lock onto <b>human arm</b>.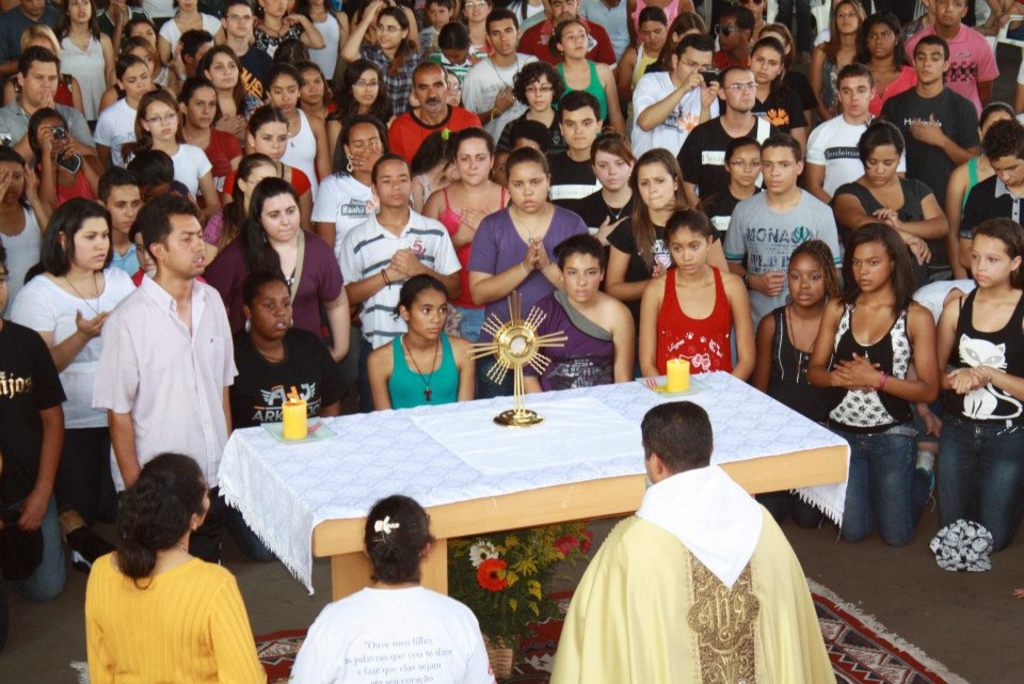
Locked: pyautogui.locateOnScreen(0, 168, 14, 202).
